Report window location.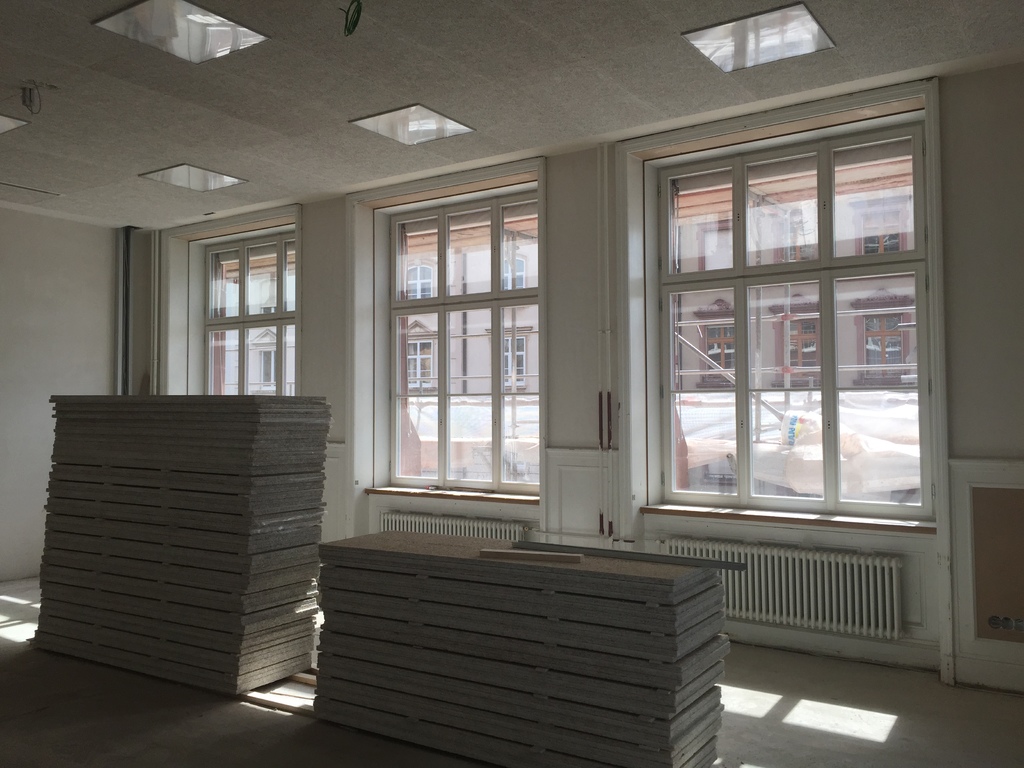
Report: bbox=(652, 87, 961, 570).
